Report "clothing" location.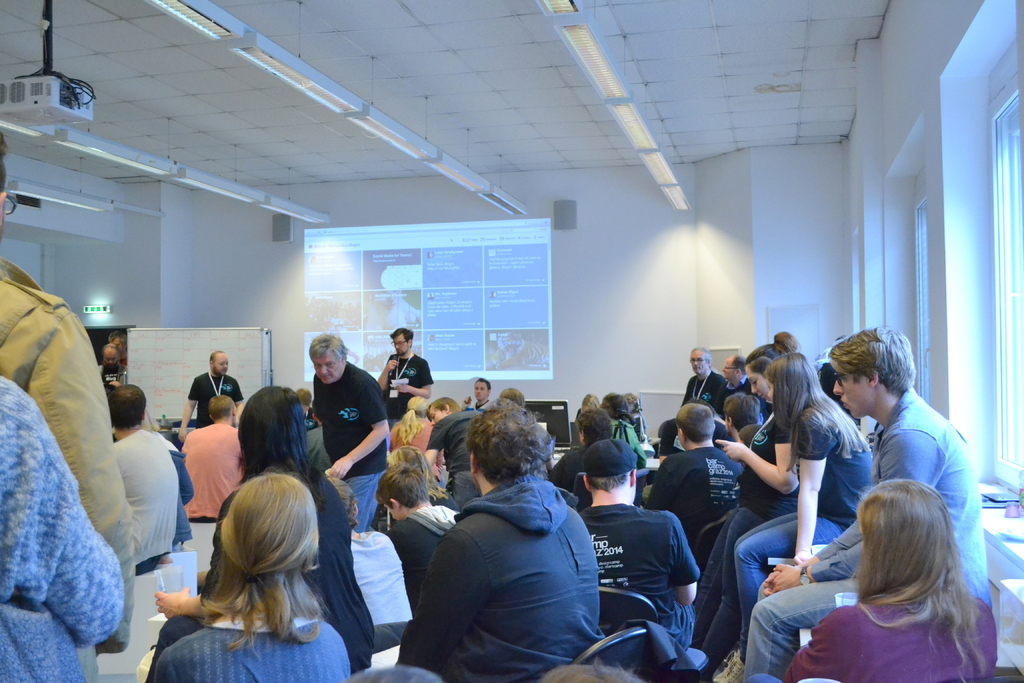
Report: 186, 374, 239, 433.
